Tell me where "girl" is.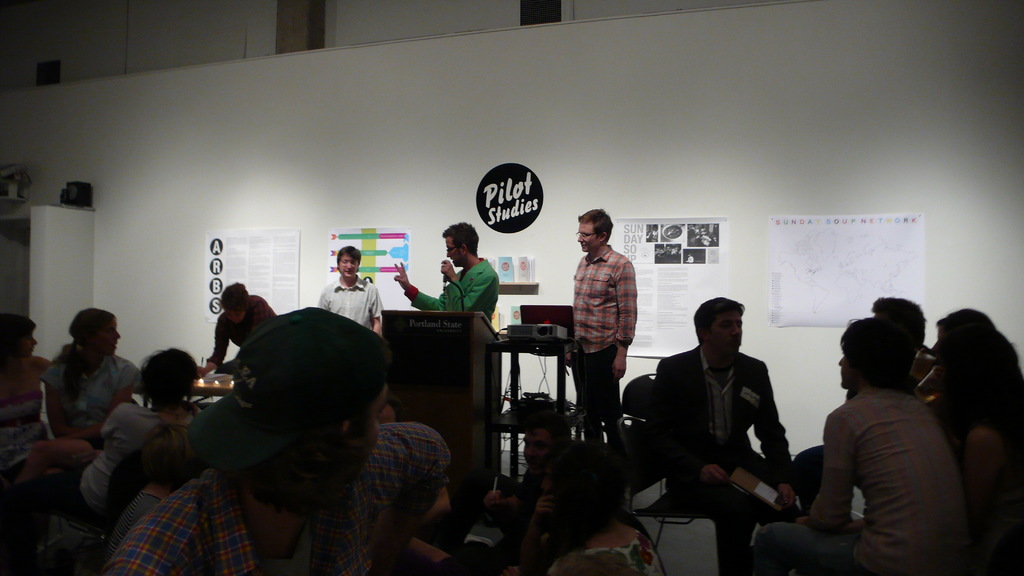
"girl" is at region(0, 308, 81, 512).
